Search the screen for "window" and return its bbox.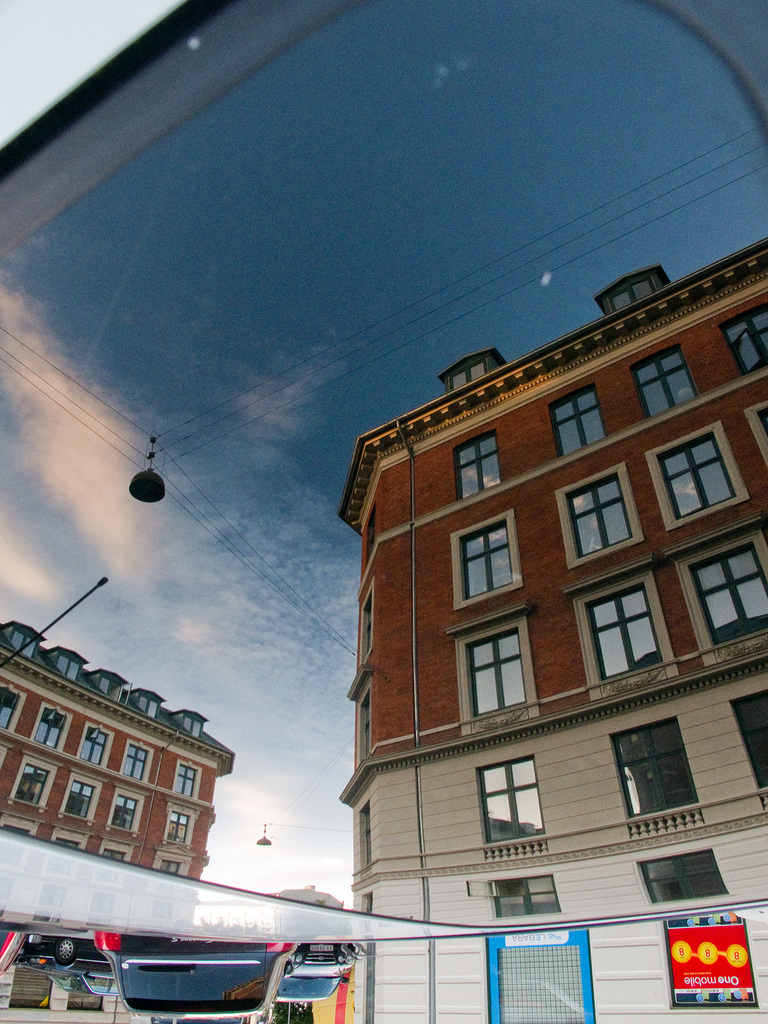
Found: [x1=630, y1=347, x2=696, y2=422].
